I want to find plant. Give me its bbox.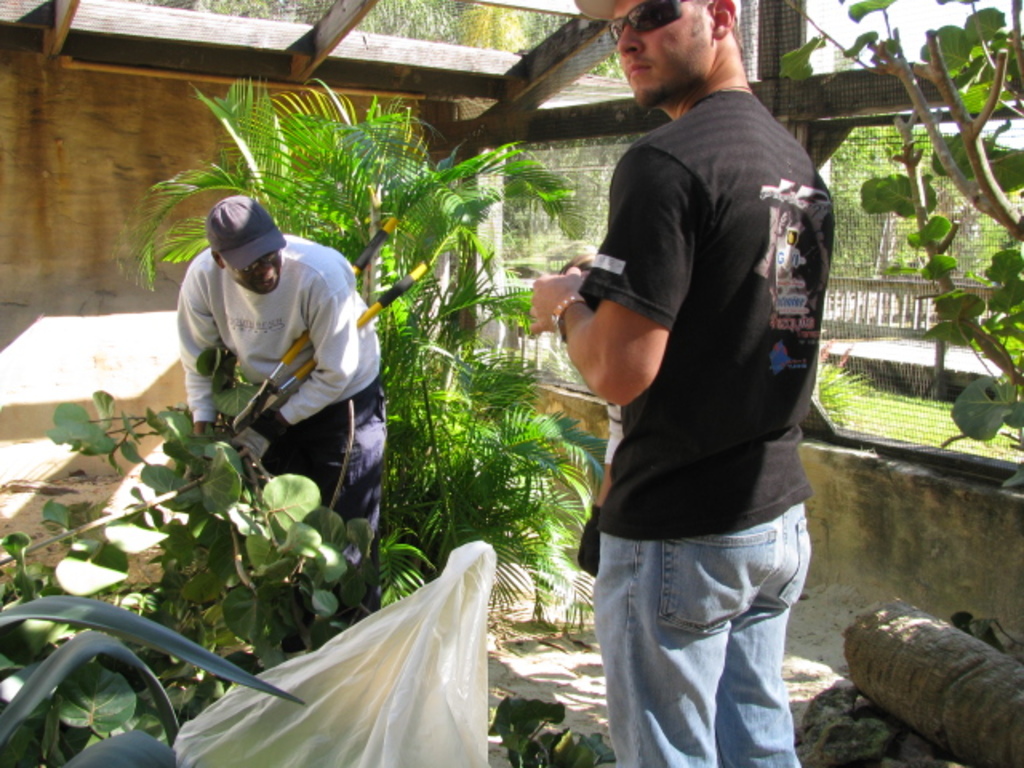
[480,688,619,766].
